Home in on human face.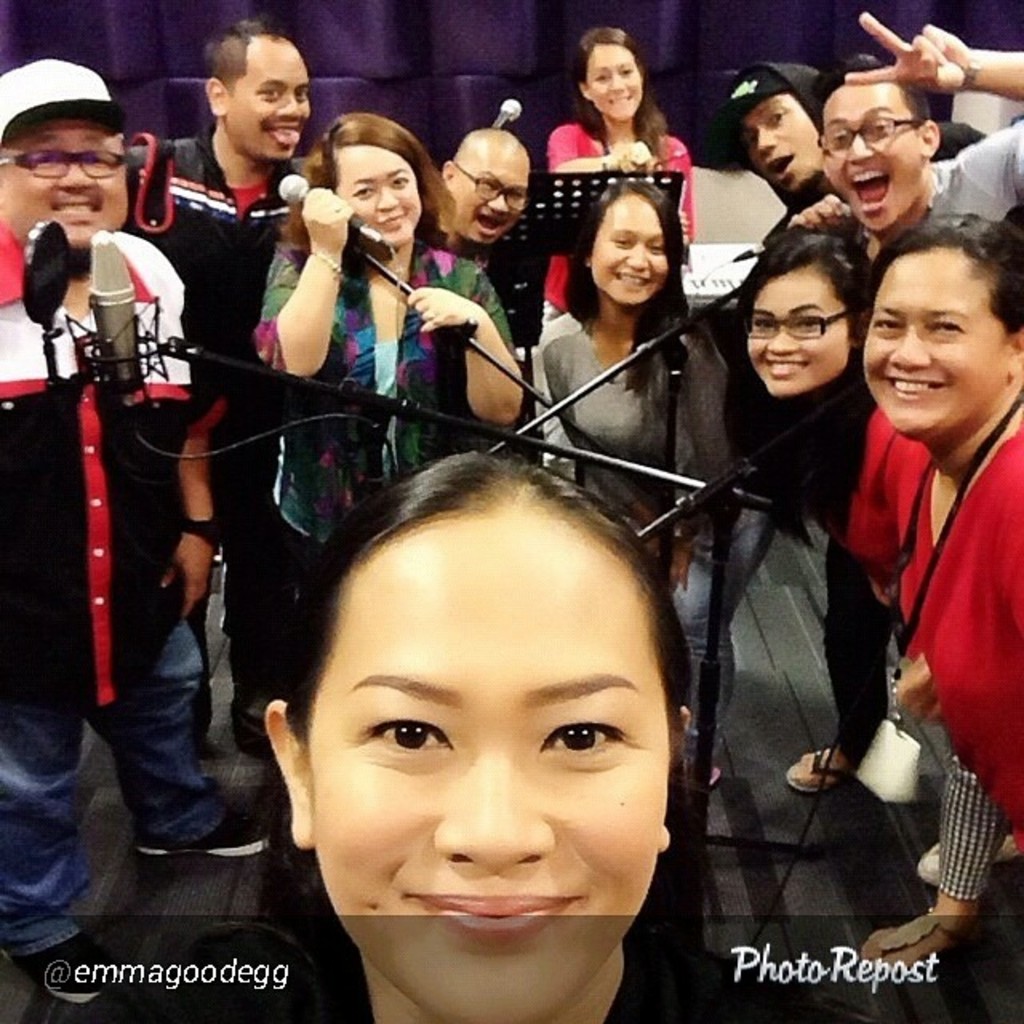
Homed in at box(232, 45, 310, 160).
